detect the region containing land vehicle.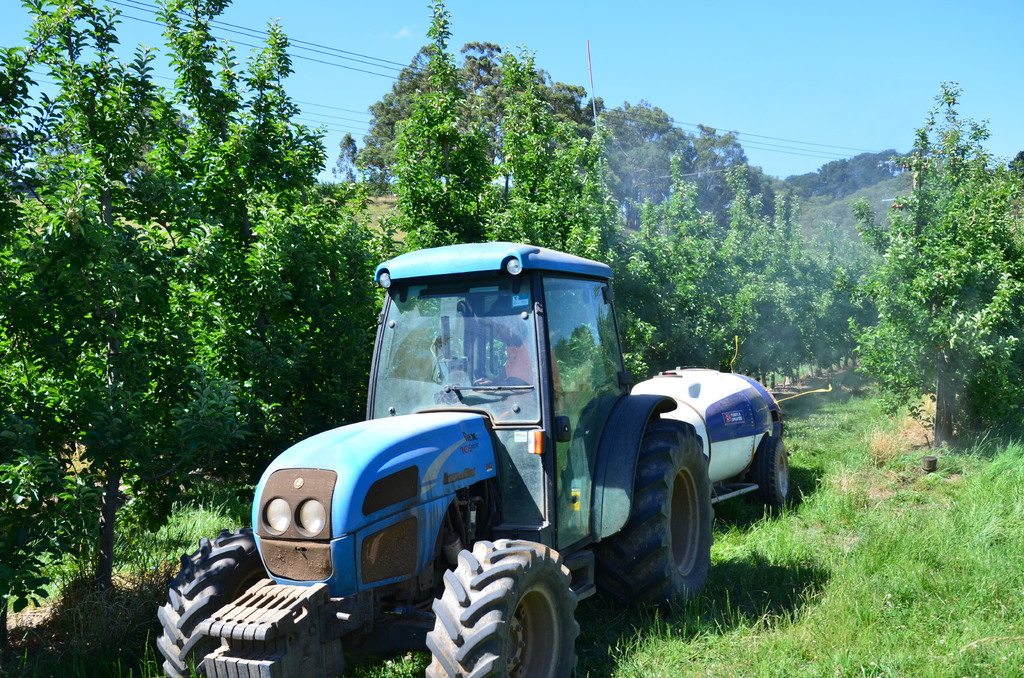
157, 241, 790, 677.
